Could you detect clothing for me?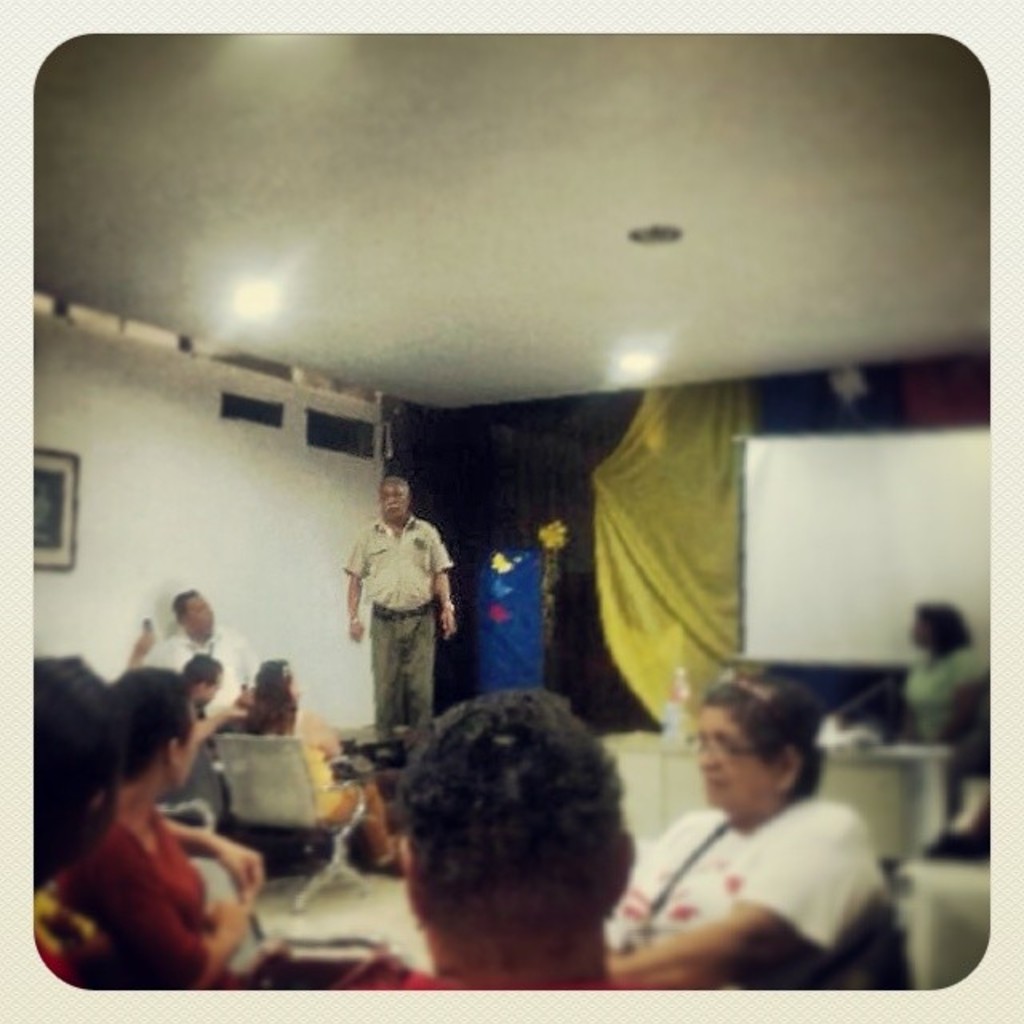
Detection result: locate(67, 803, 293, 992).
